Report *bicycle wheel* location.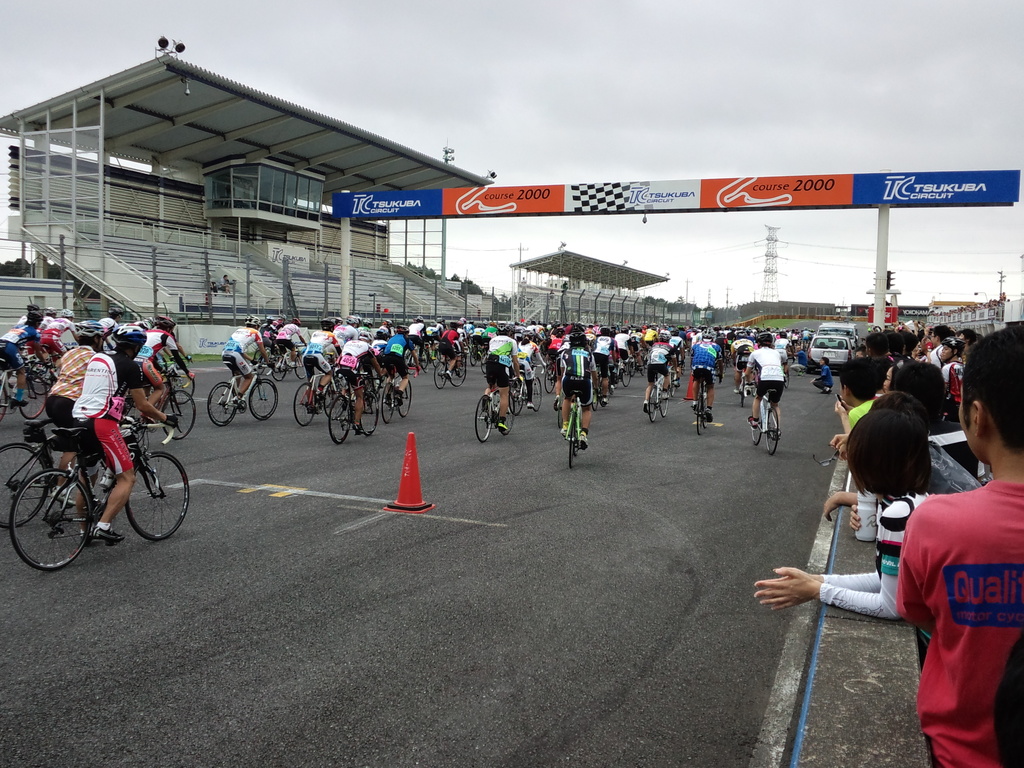
Report: x1=431, y1=361, x2=447, y2=387.
